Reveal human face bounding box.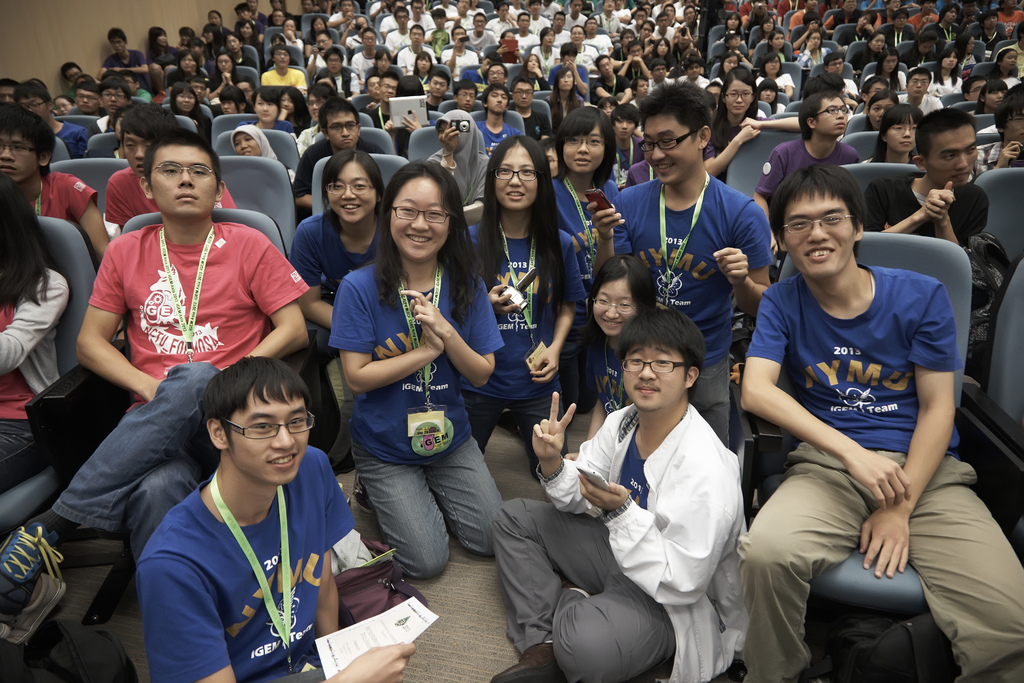
Revealed: locate(518, 15, 530, 30).
